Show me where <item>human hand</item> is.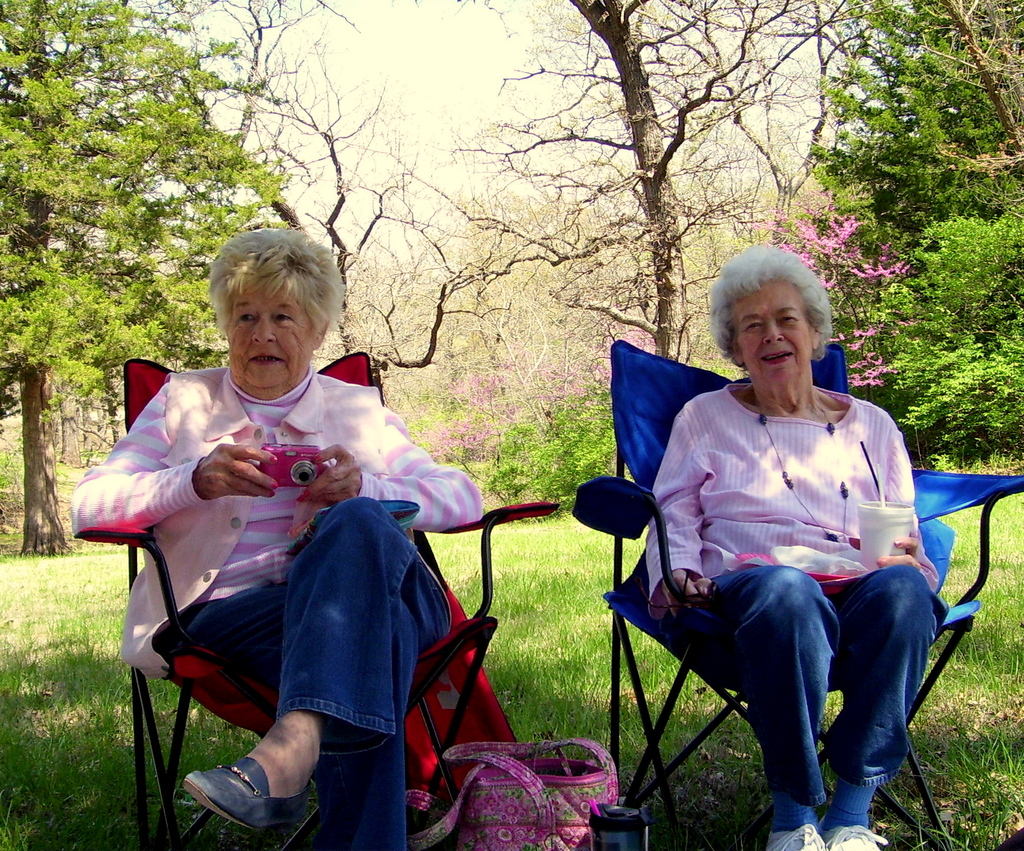
<item>human hand</item> is at (left=660, top=569, right=714, bottom=618).
